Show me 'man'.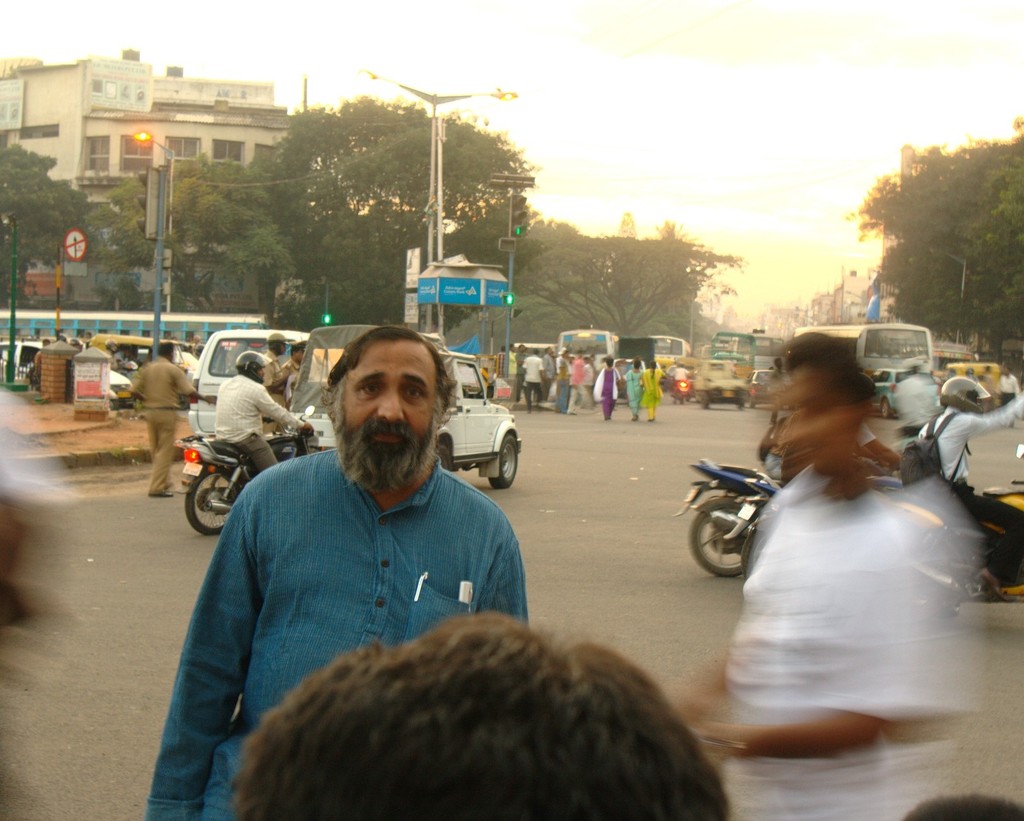
'man' is here: (144,344,217,500).
